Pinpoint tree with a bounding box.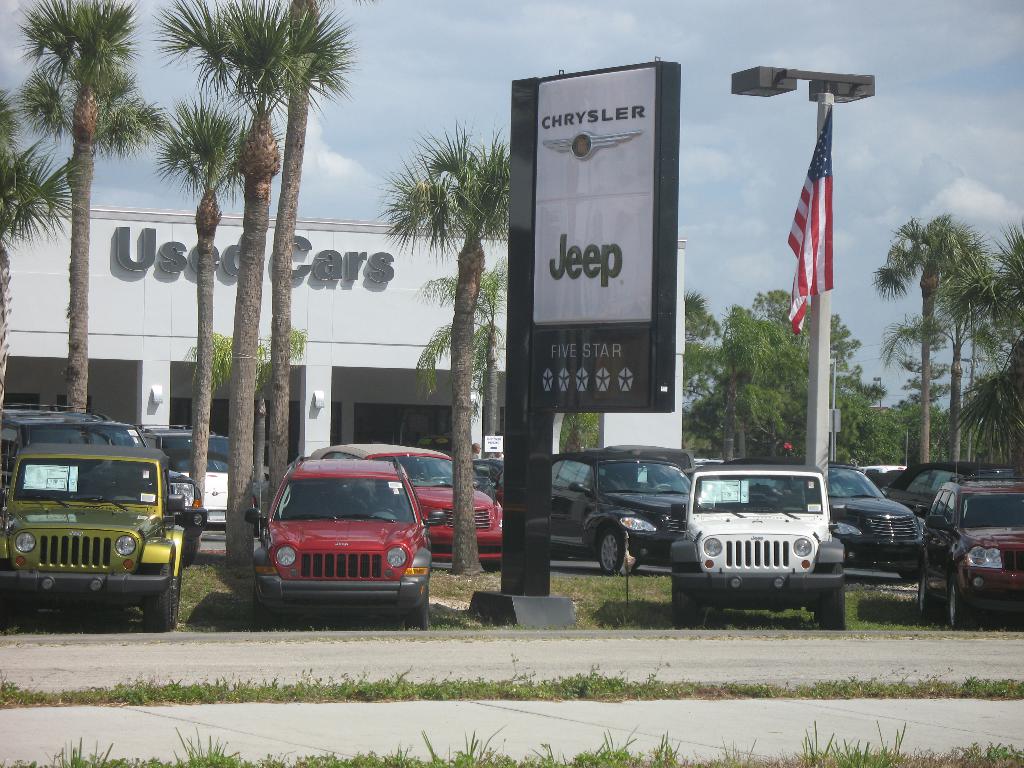
(x1=749, y1=282, x2=854, y2=376).
